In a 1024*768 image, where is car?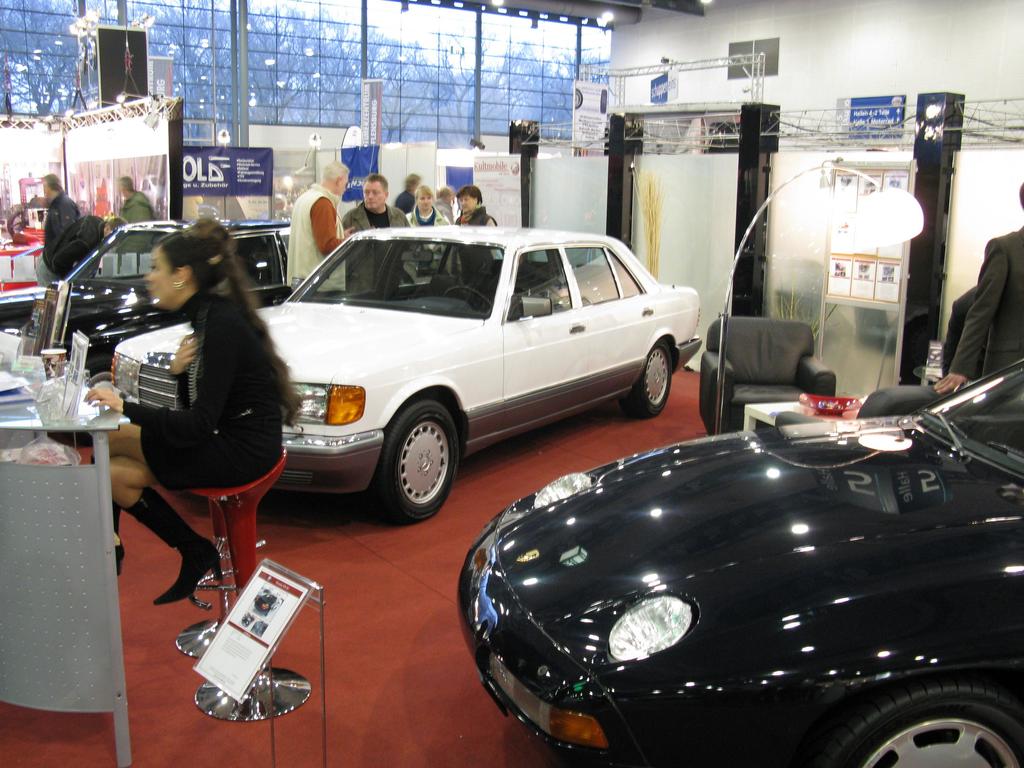
x1=0, y1=214, x2=294, y2=373.
